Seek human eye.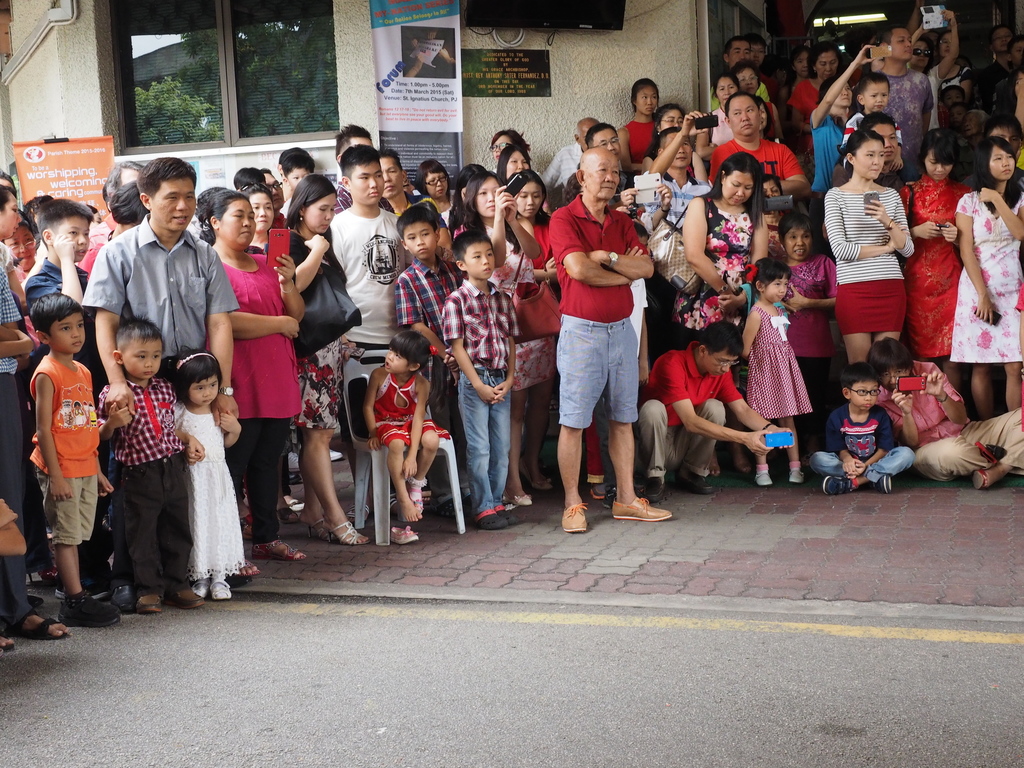
677 118 682 124.
